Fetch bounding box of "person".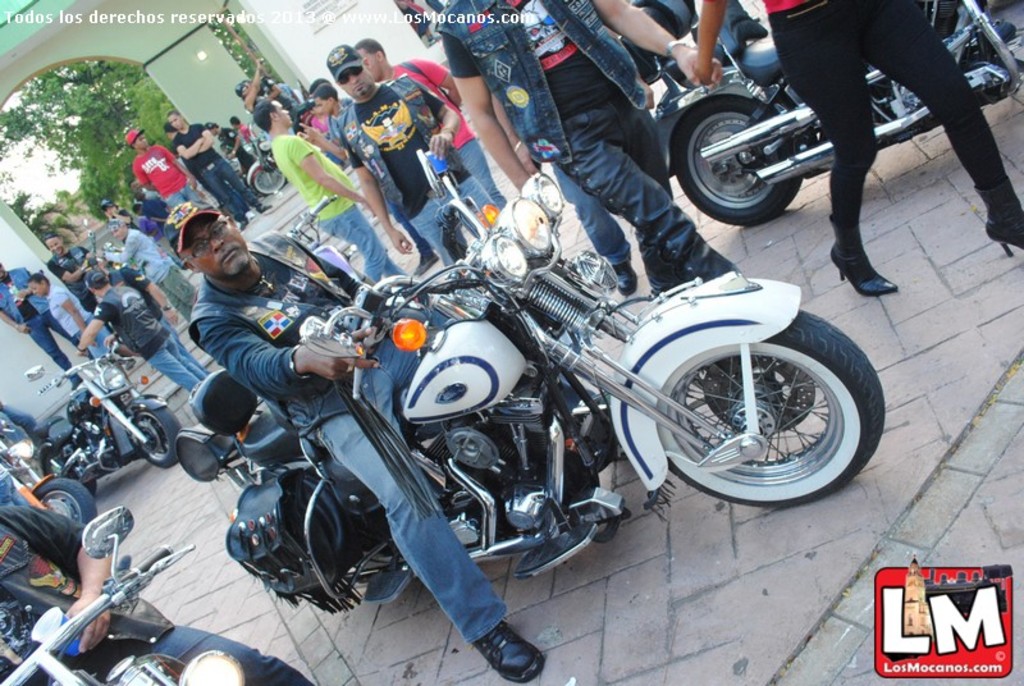
Bbox: box=[156, 109, 241, 219].
